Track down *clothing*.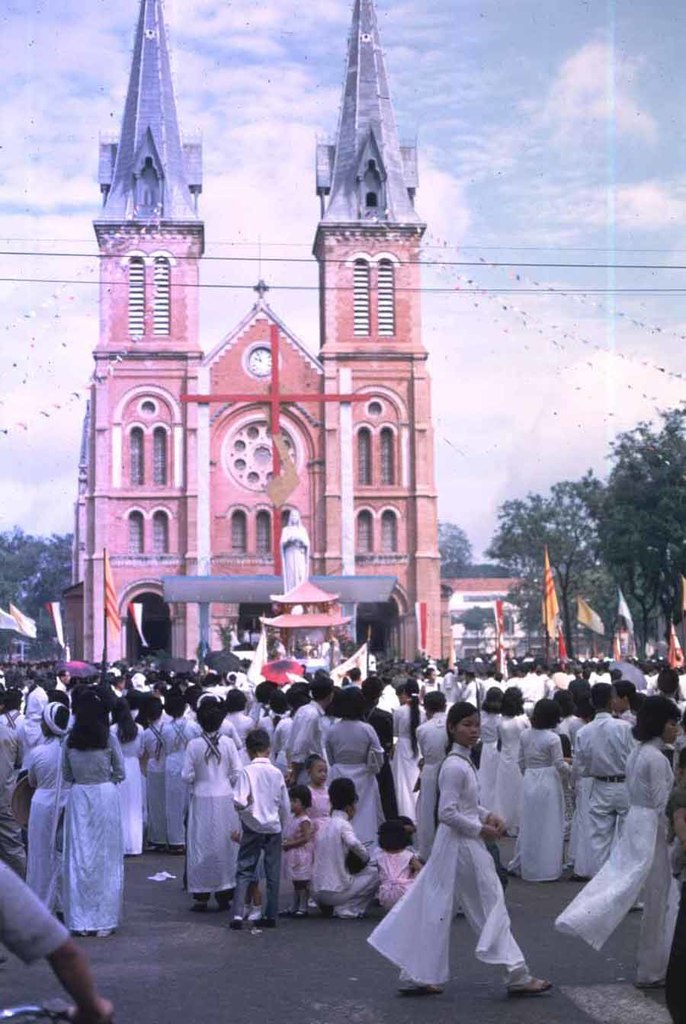
Tracked to select_region(0, 856, 69, 960).
